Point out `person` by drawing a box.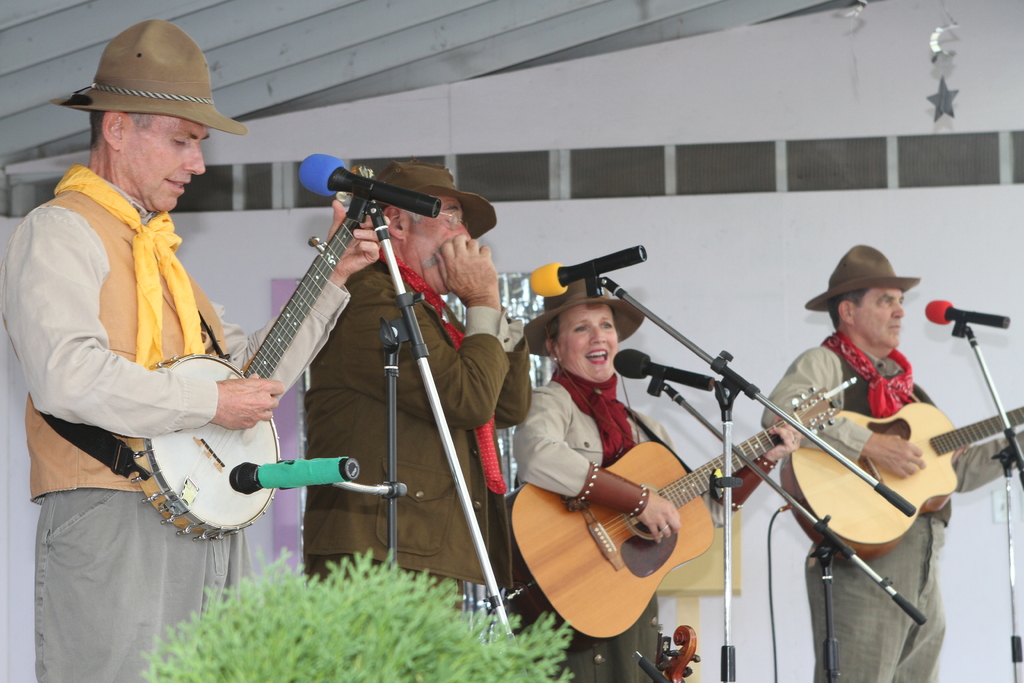
(764,241,1023,682).
